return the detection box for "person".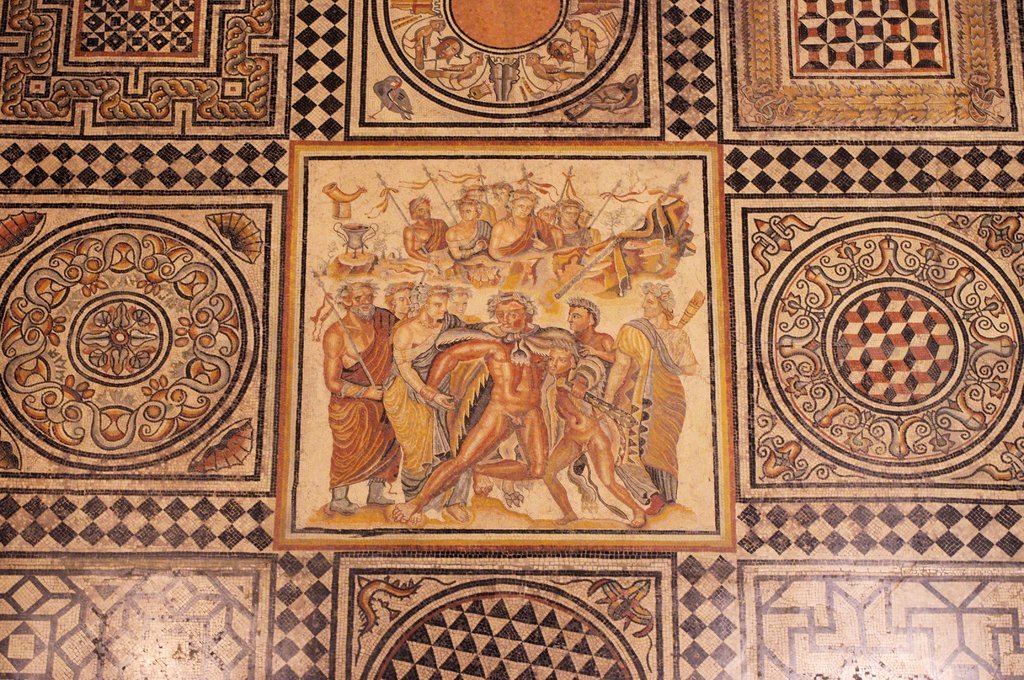
535, 208, 564, 255.
